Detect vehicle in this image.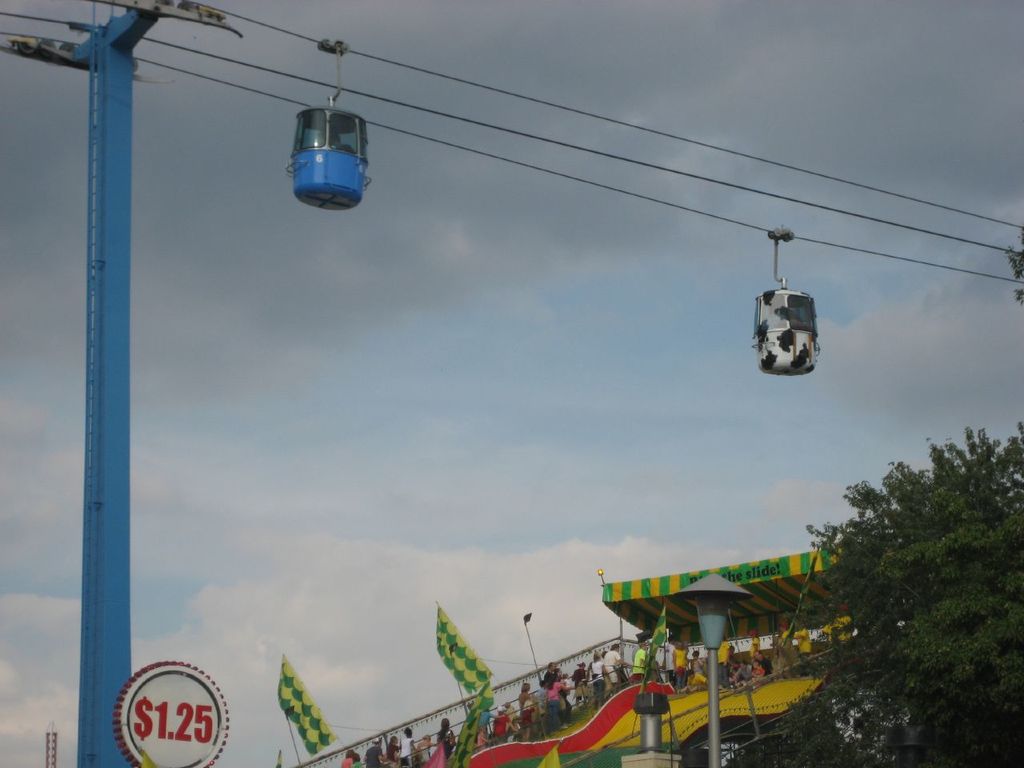
Detection: rect(278, 98, 371, 202).
